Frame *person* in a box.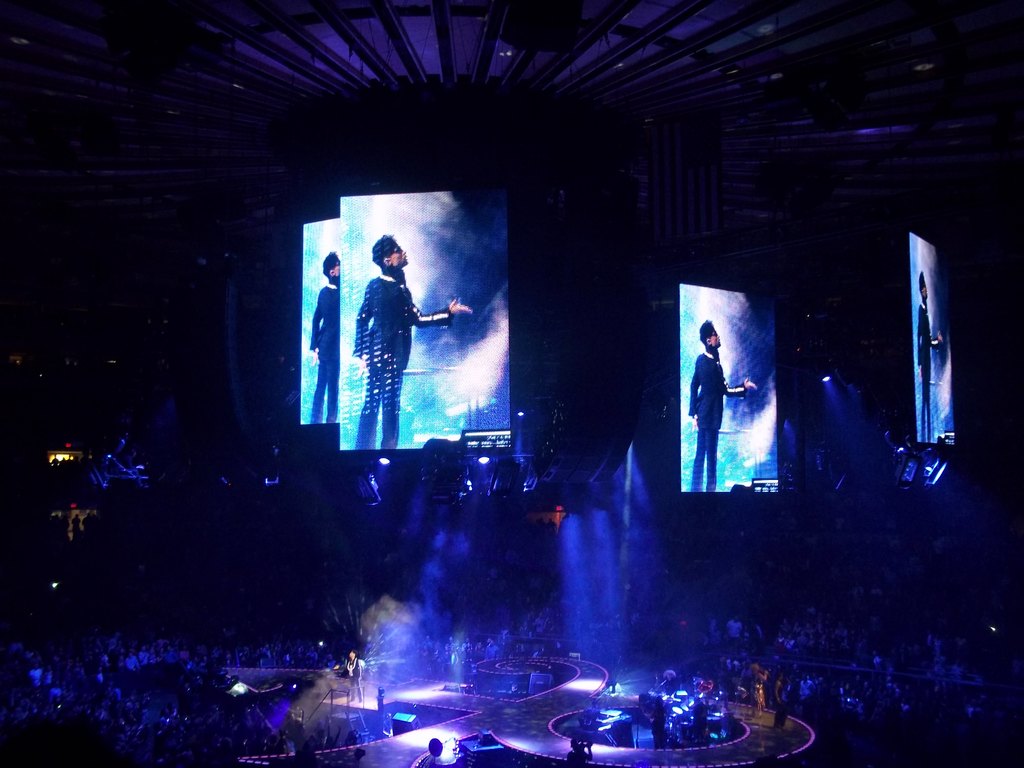
[348, 232, 474, 454].
